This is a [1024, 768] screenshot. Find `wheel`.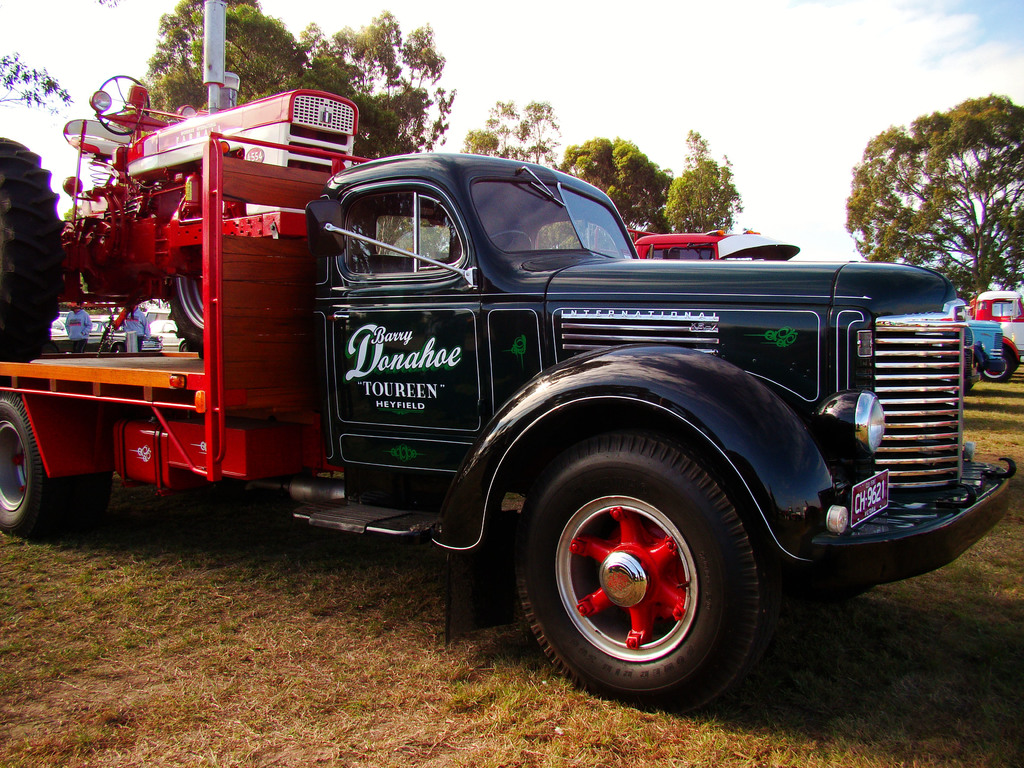
Bounding box: {"x1": 0, "y1": 392, "x2": 72, "y2": 537}.
